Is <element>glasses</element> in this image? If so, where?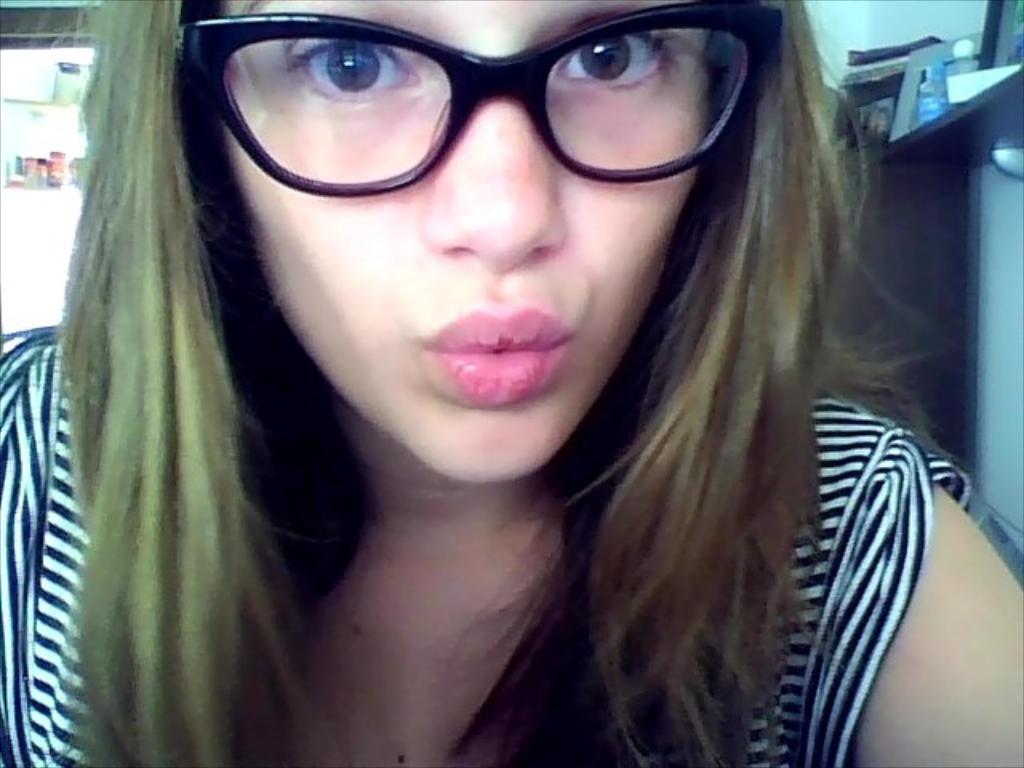
Yes, at [176, 0, 790, 211].
